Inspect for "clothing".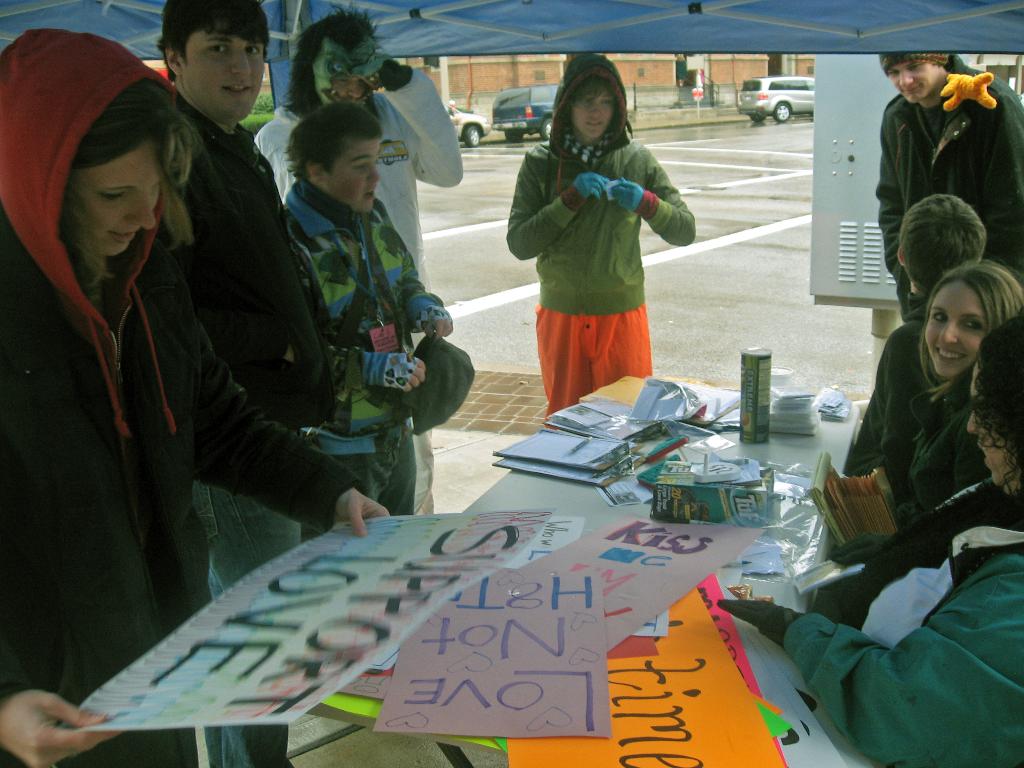
Inspection: 0 37 456 444.
